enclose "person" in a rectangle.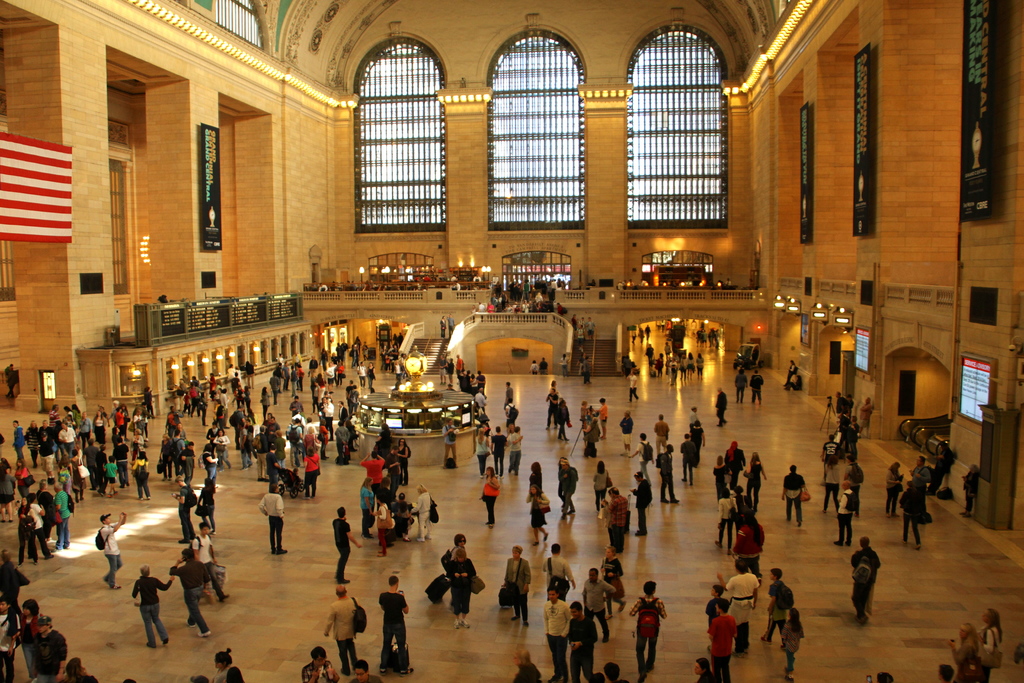
x1=579 y1=566 x2=615 y2=640.
